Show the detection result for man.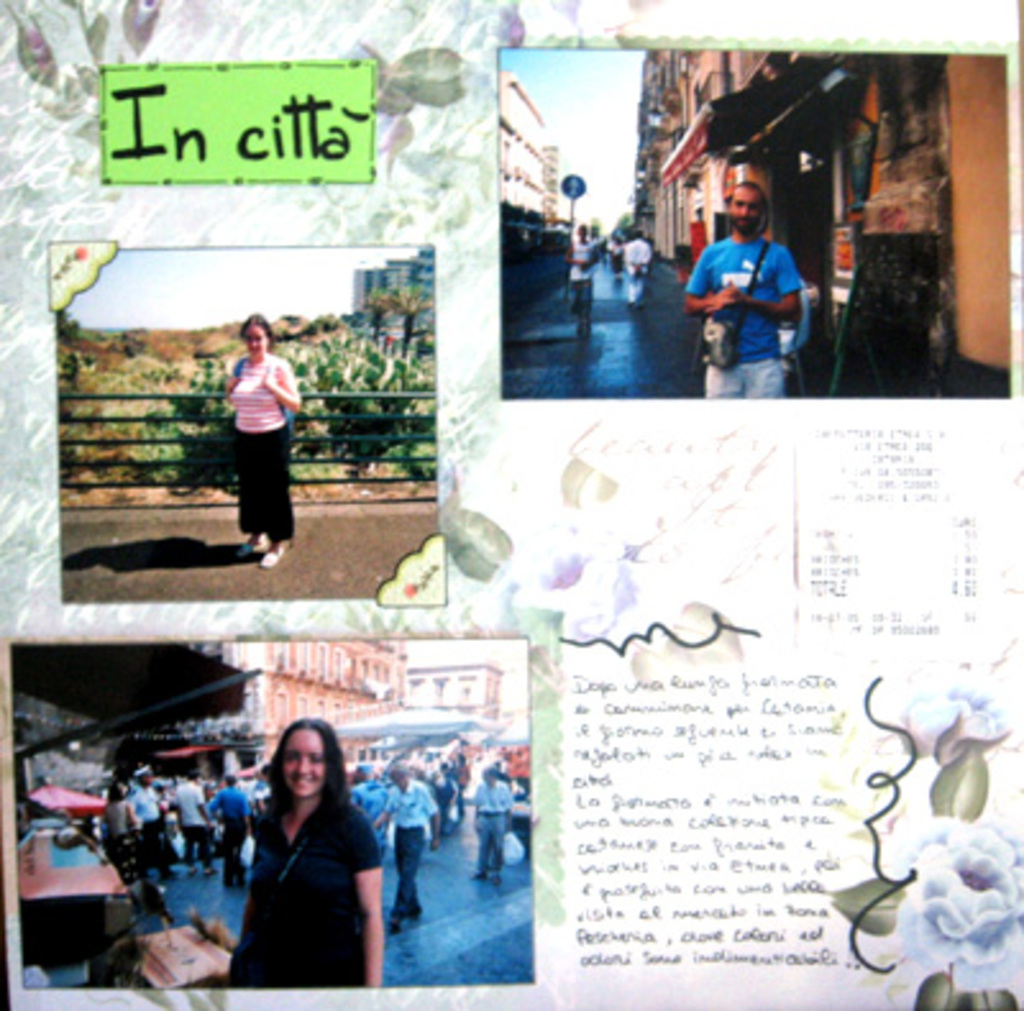
[x1=676, y1=184, x2=832, y2=392].
